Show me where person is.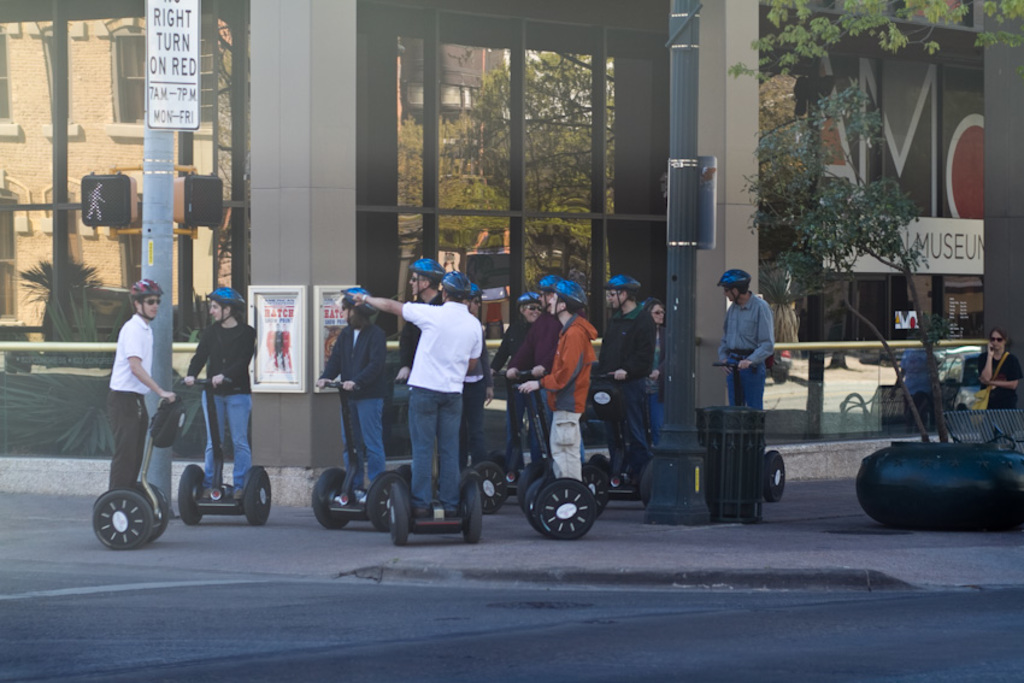
person is at 523/276/602/479.
